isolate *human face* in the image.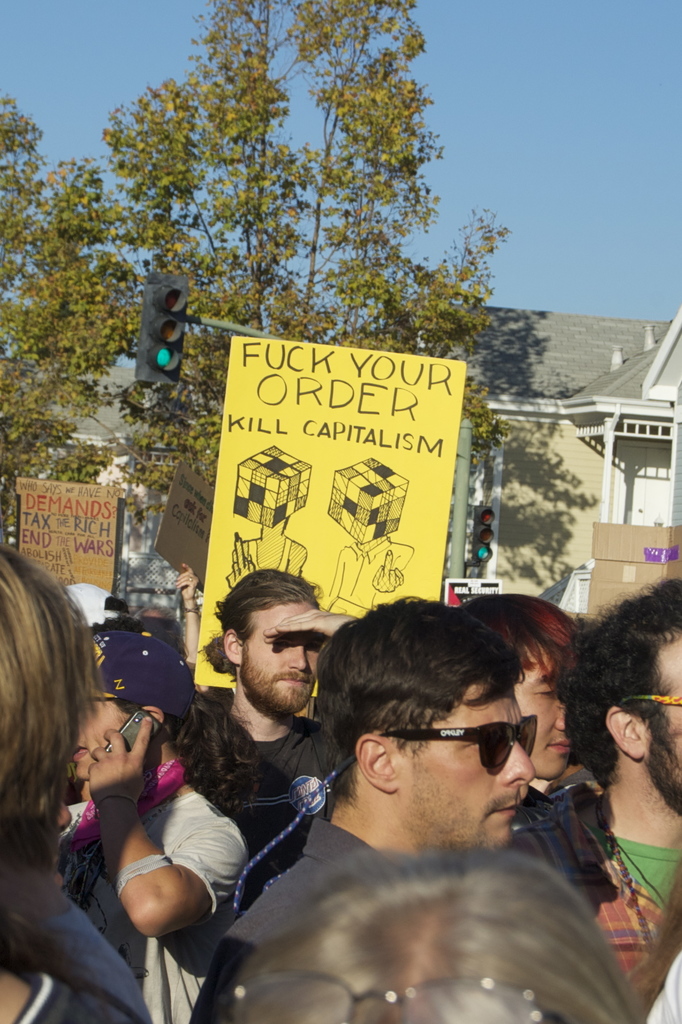
Isolated region: pyautogui.locateOnScreen(654, 633, 681, 803).
